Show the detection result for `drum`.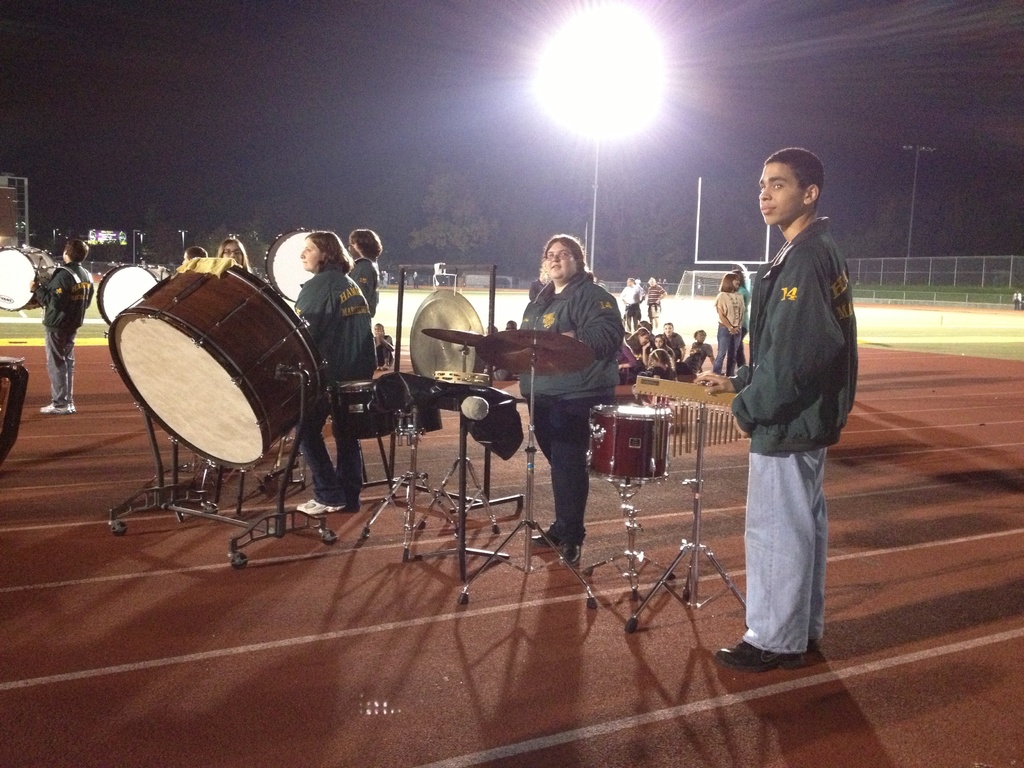
{"left": 588, "top": 400, "right": 669, "bottom": 479}.
